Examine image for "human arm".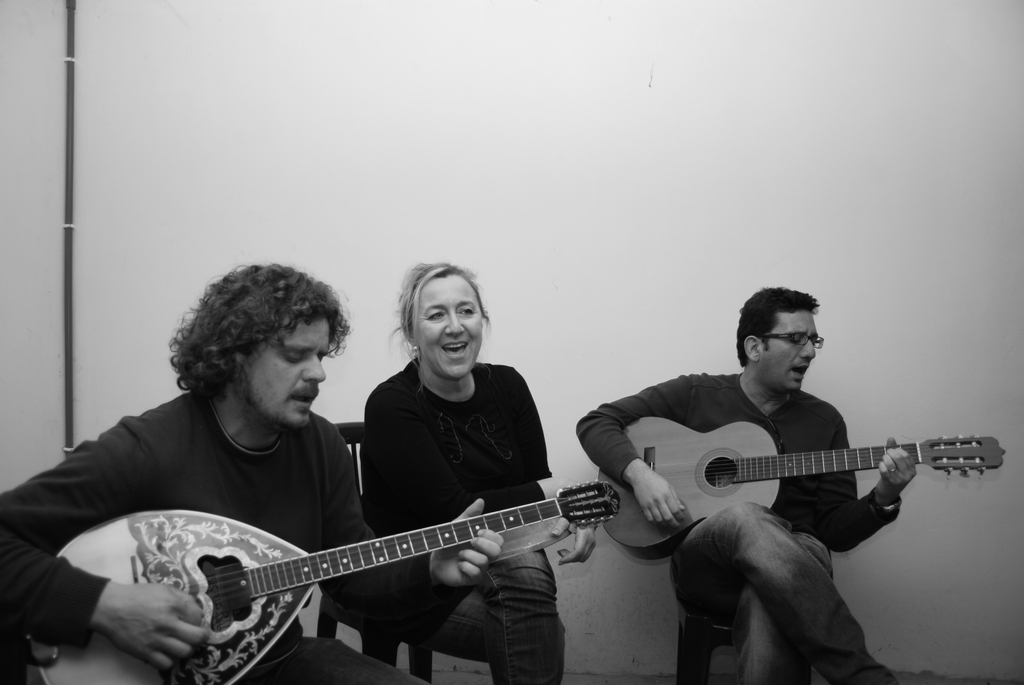
Examination result: [810,410,921,557].
